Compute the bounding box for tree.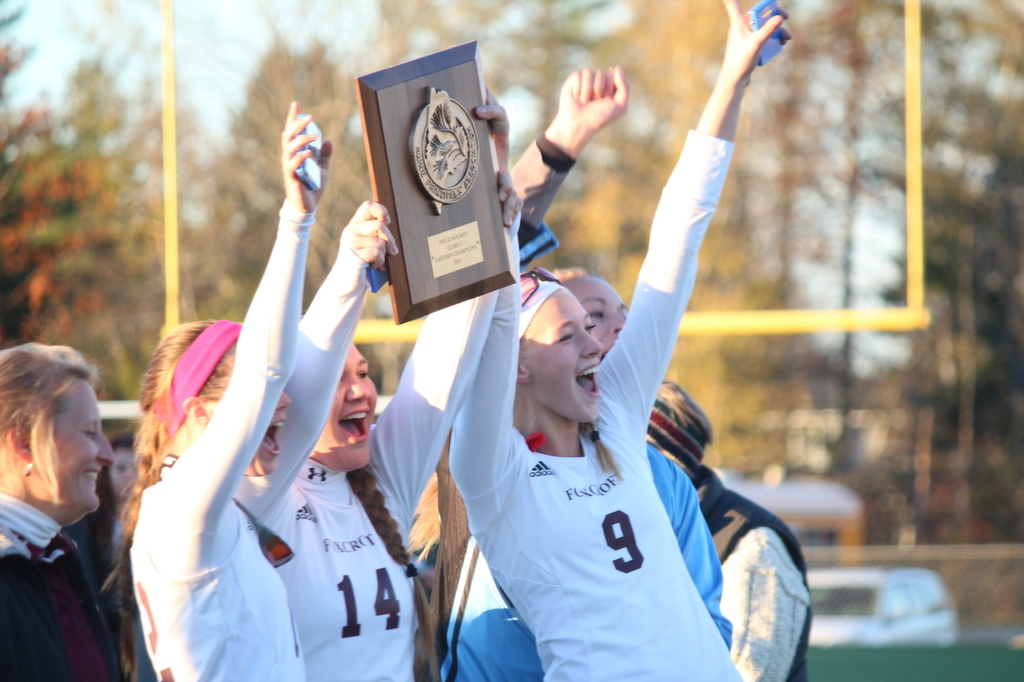
Rect(0, 0, 159, 346).
